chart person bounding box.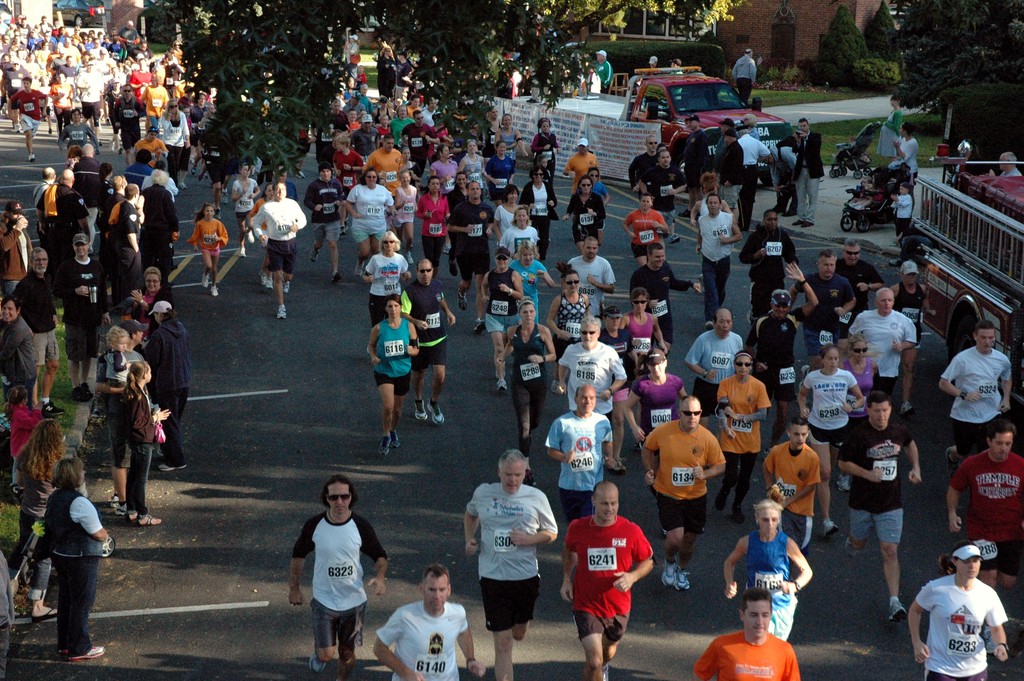
Charted: x1=797, y1=339, x2=868, y2=529.
